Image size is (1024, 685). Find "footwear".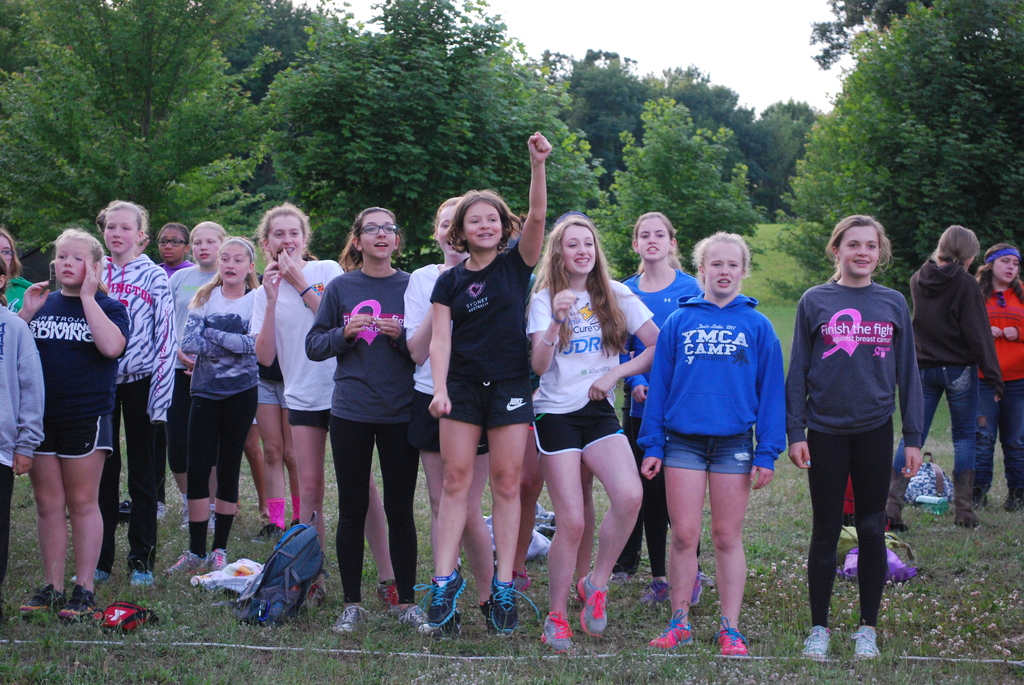
region(953, 471, 980, 527).
